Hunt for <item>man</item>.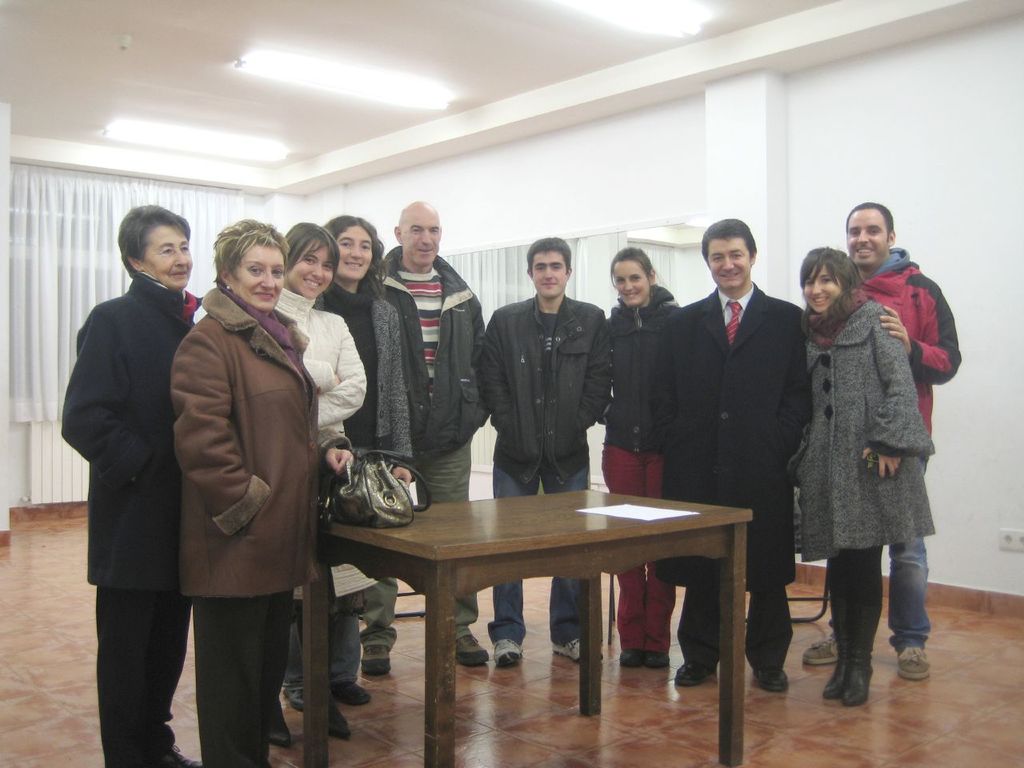
Hunted down at l=491, t=234, r=611, b=670.
